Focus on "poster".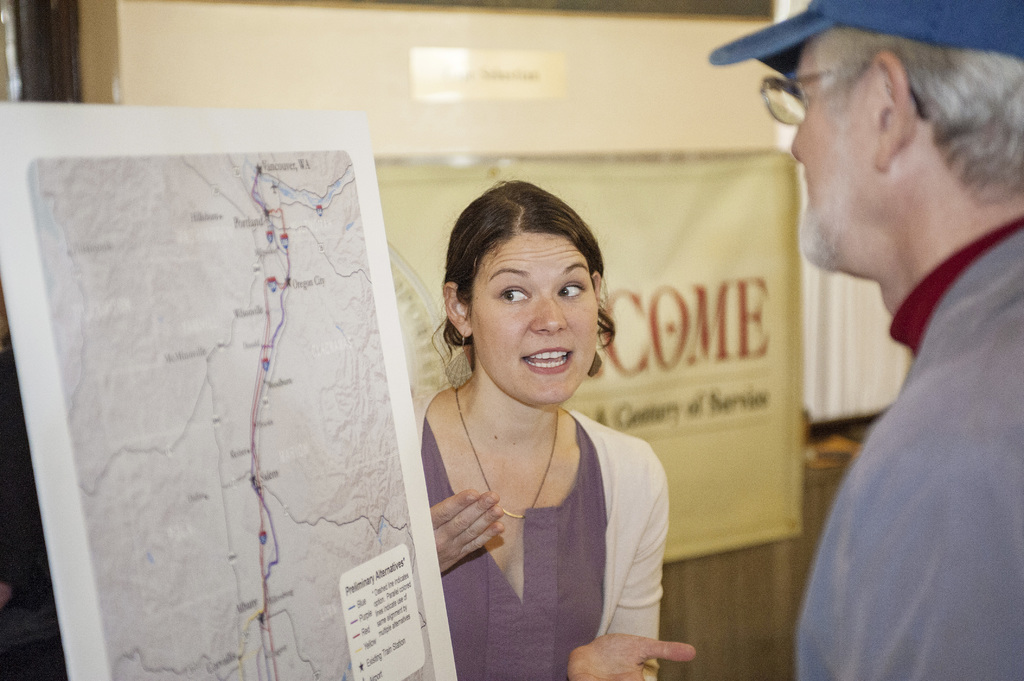
Focused at x1=0, y1=106, x2=460, y2=680.
